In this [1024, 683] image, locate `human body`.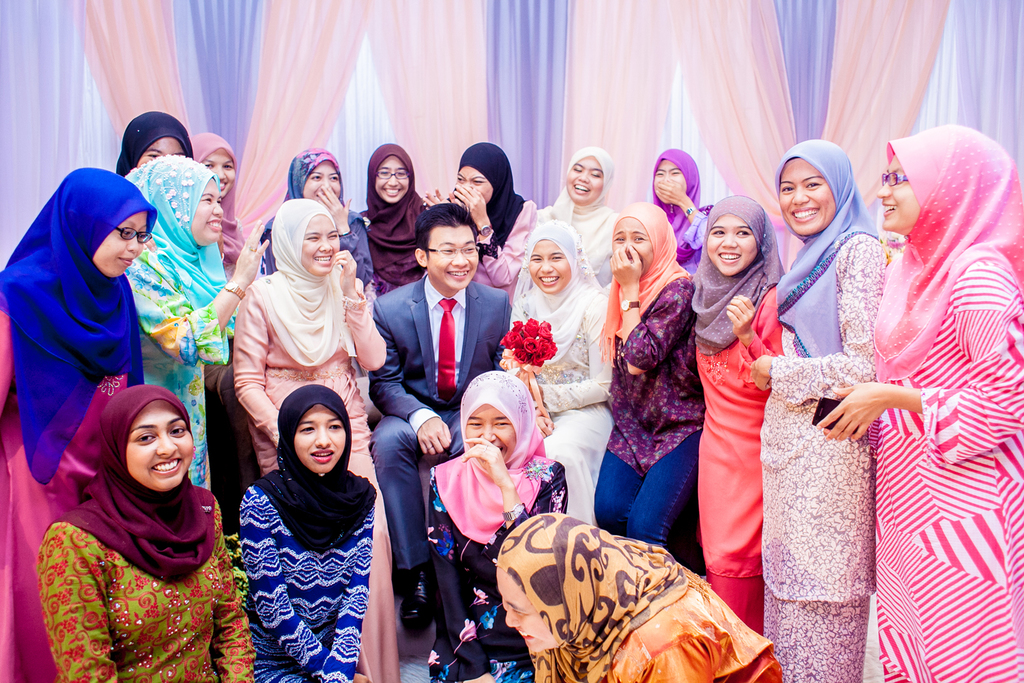
Bounding box: (left=0, top=165, right=166, bottom=682).
